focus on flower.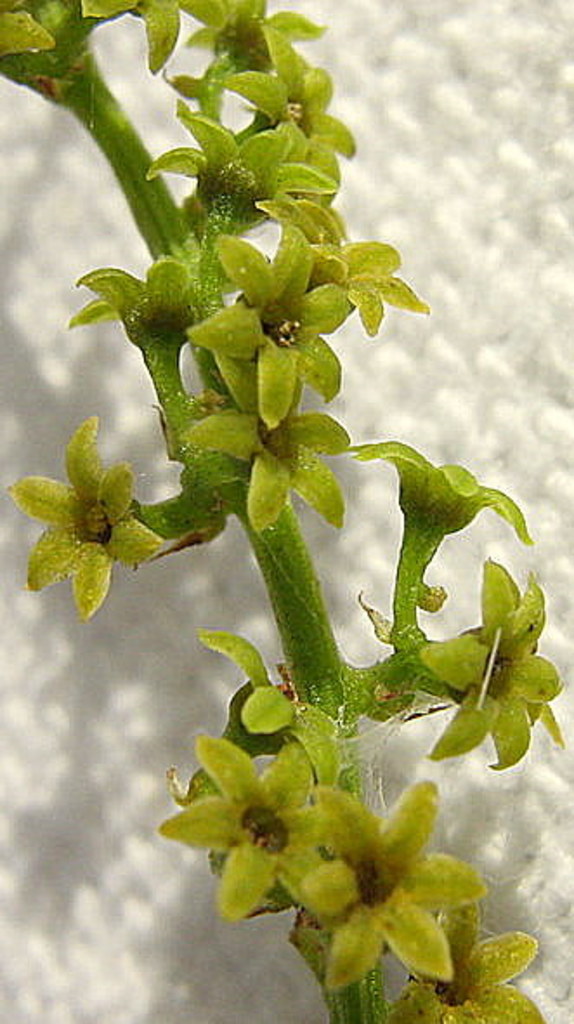
Focused at detection(139, 95, 333, 203).
